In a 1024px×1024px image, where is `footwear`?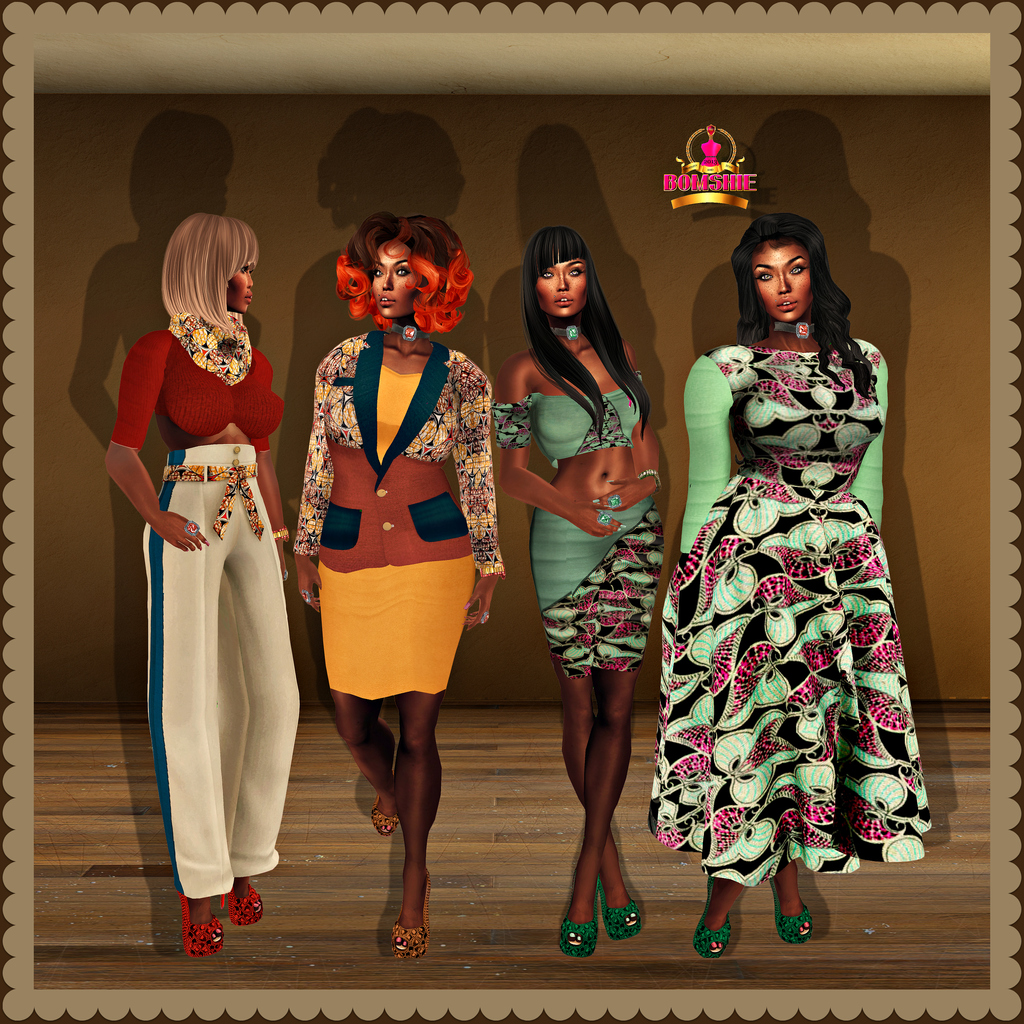
select_region(607, 872, 643, 939).
